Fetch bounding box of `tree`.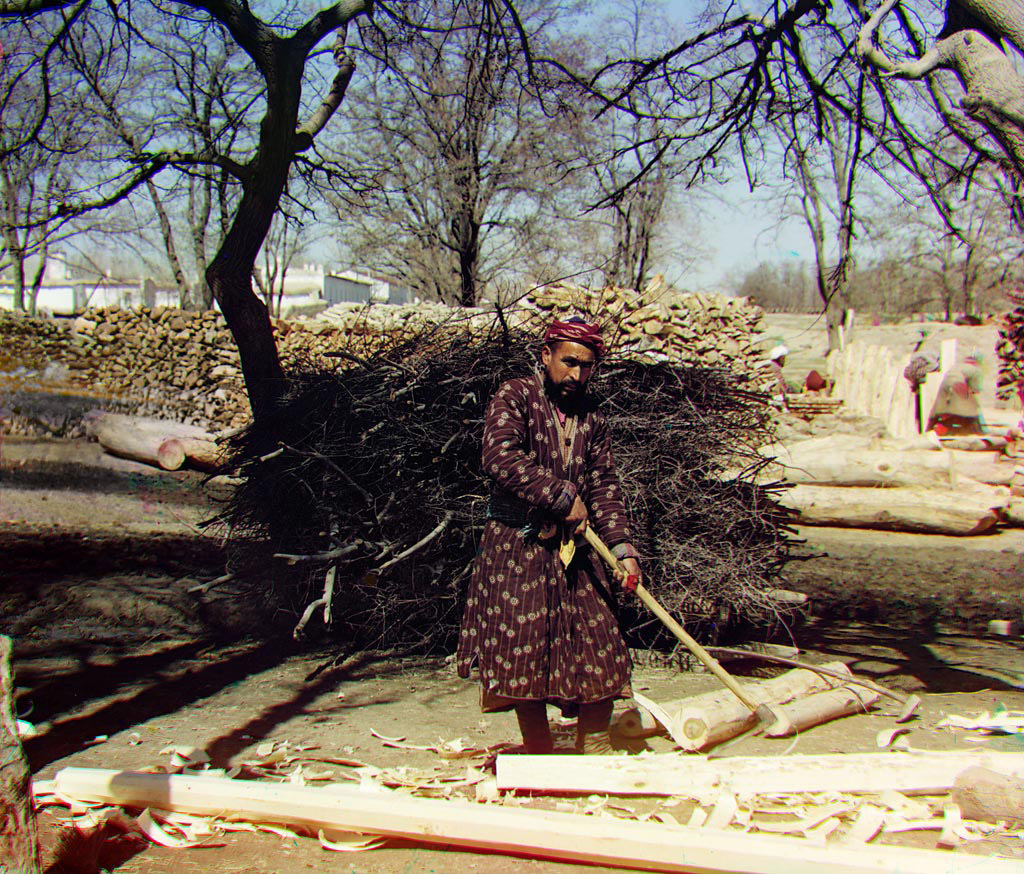
Bbox: (336, 38, 596, 329).
